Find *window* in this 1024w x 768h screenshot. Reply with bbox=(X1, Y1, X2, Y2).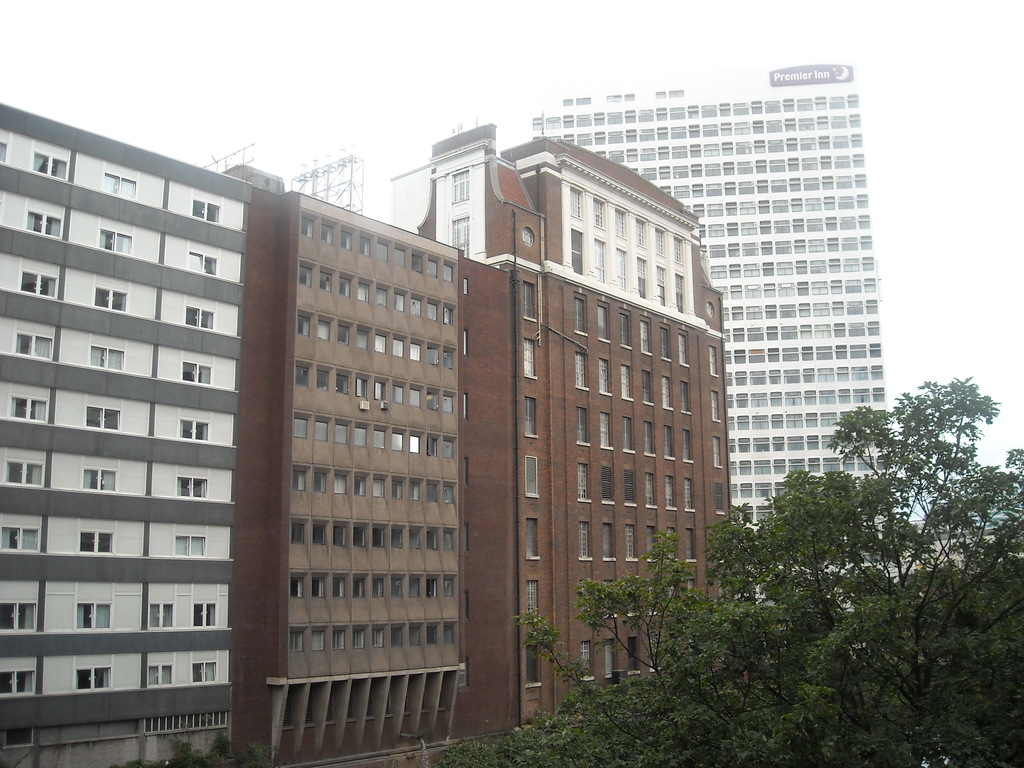
bbox=(773, 459, 785, 474).
